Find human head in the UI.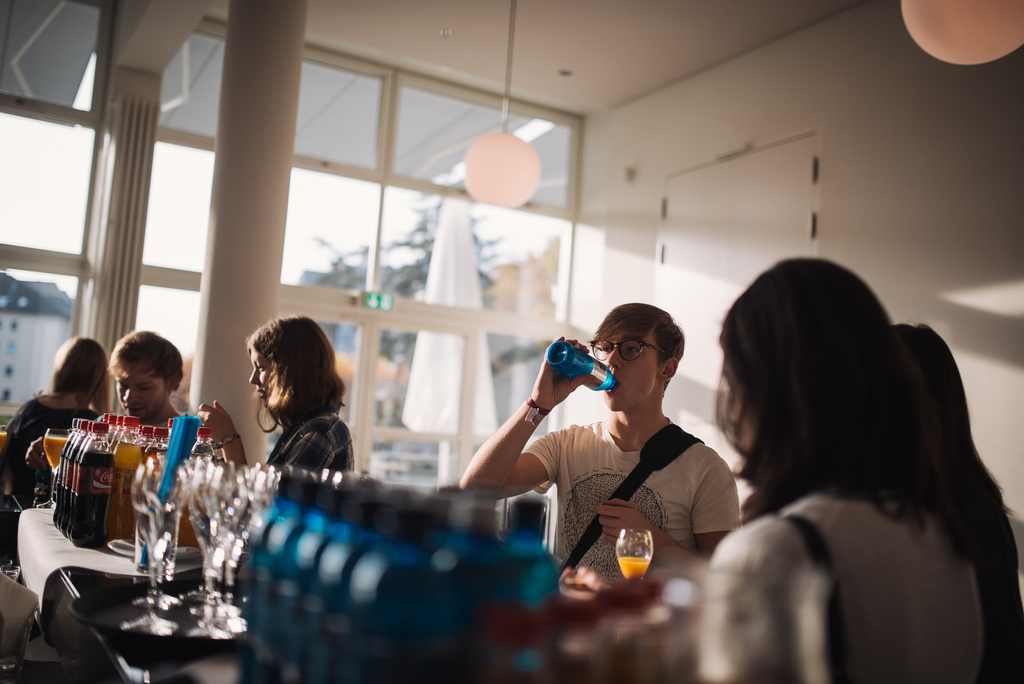
UI element at l=248, t=313, r=335, b=417.
